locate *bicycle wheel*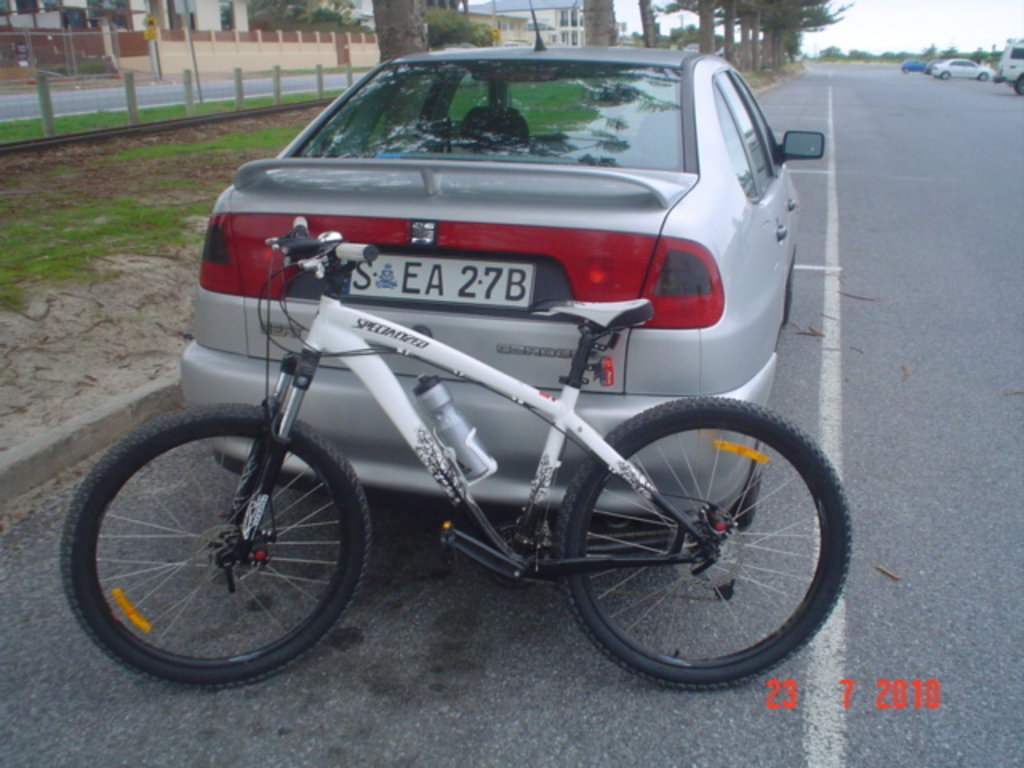
region(550, 395, 853, 685)
